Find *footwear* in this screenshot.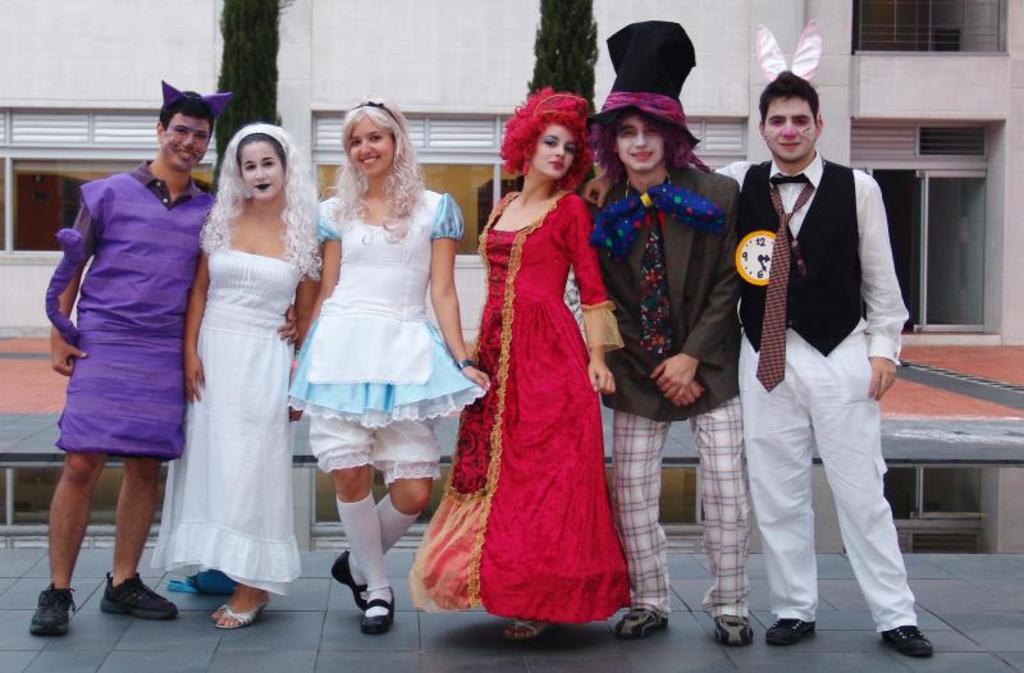
The bounding box for *footwear* is detection(759, 613, 817, 646).
